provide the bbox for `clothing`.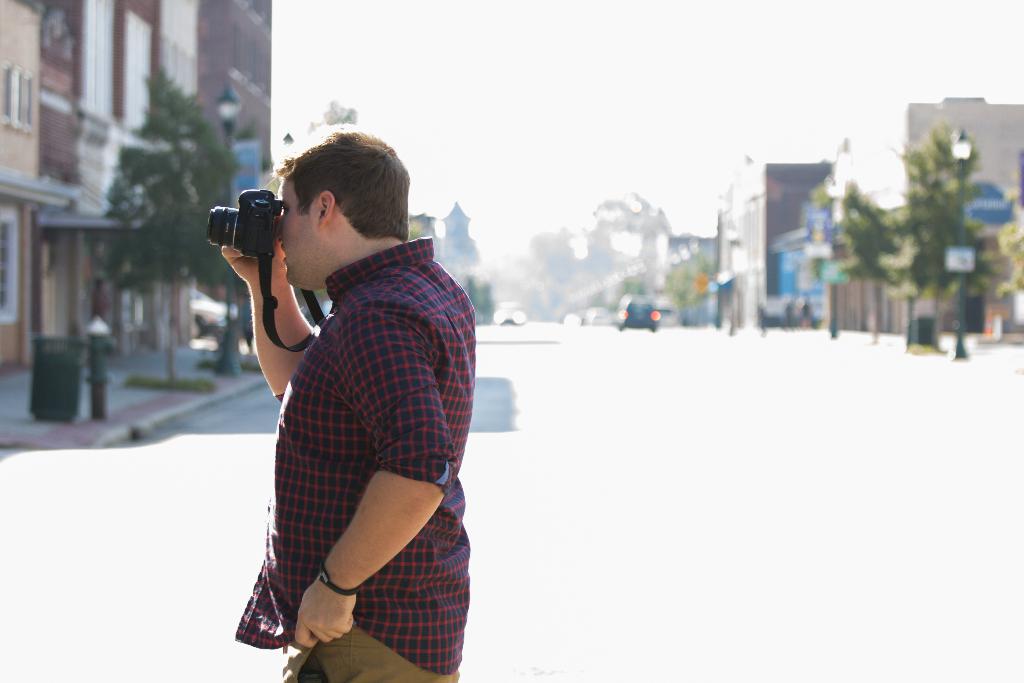
Rect(239, 235, 472, 682).
